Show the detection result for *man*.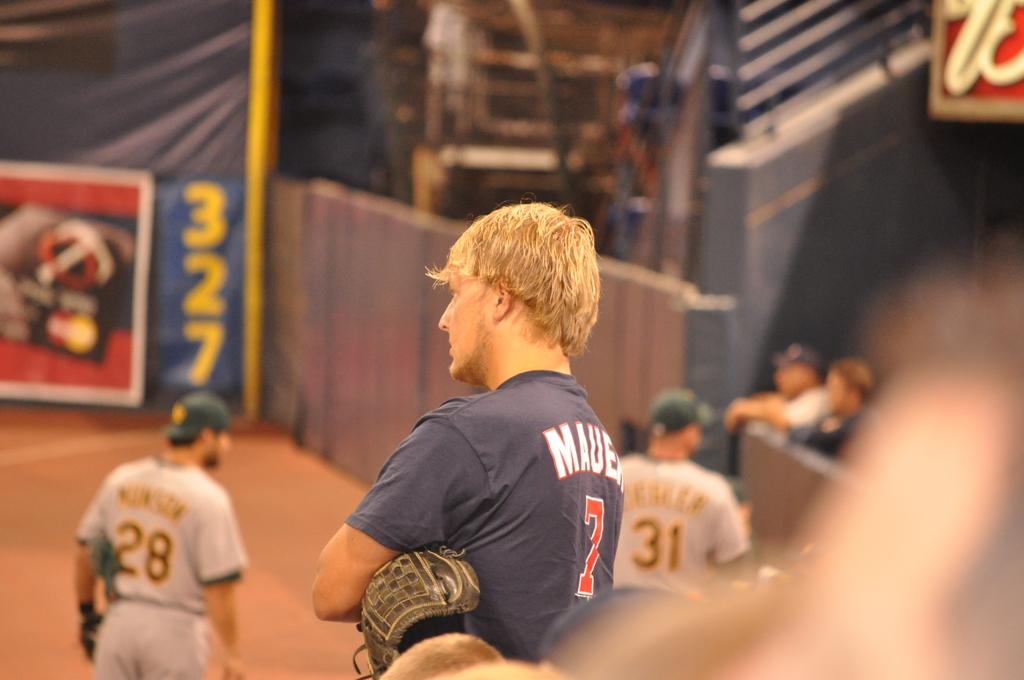
left=540, top=581, right=703, bottom=668.
